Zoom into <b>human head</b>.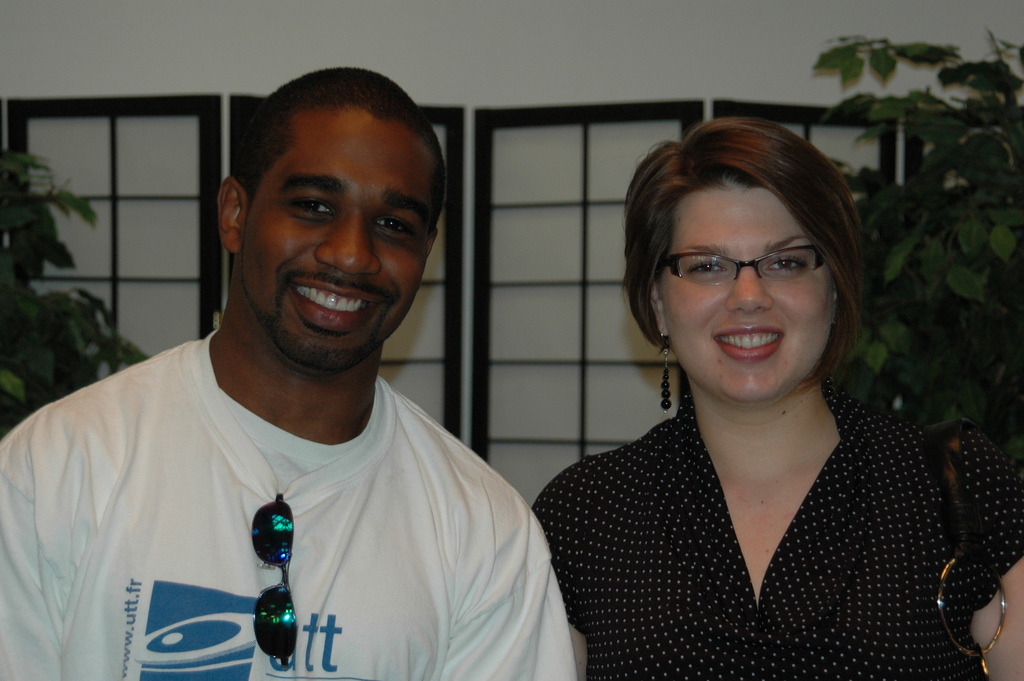
Zoom target: x1=218 y1=63 x2=447 y2=375.
